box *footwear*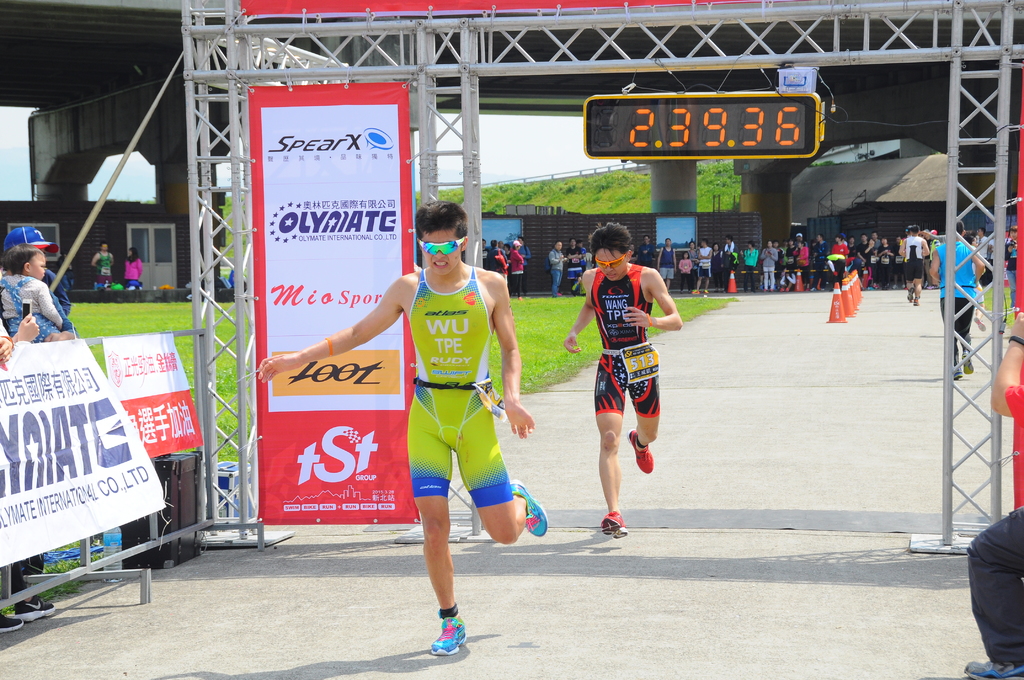
region(628, 425, 655, 474)
